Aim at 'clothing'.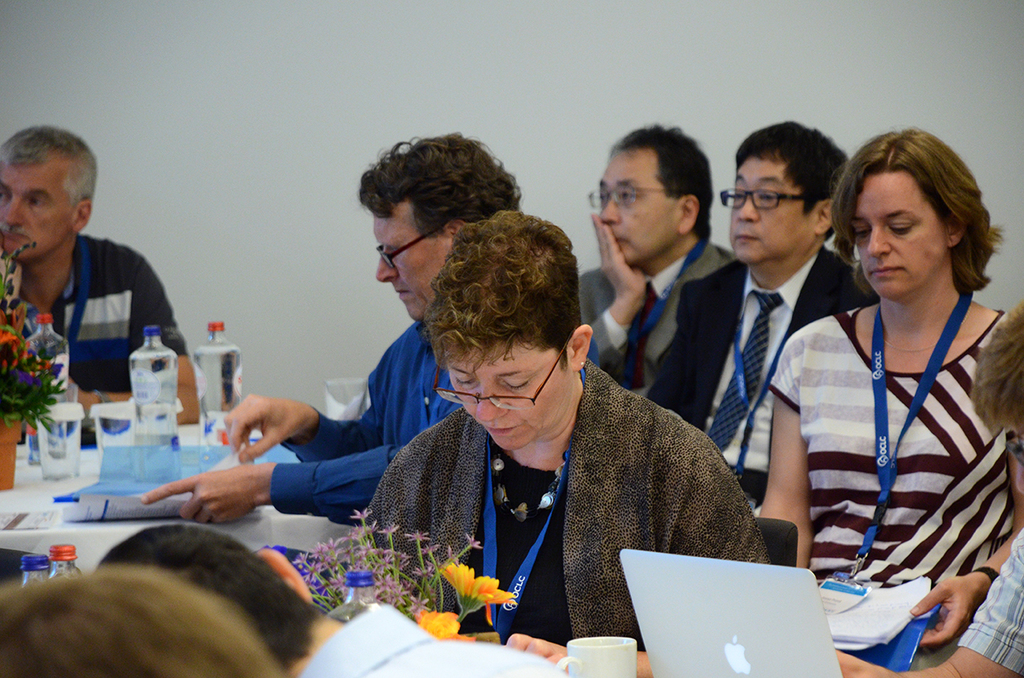
Aimed at locate(781, 278, 1023, 636).
